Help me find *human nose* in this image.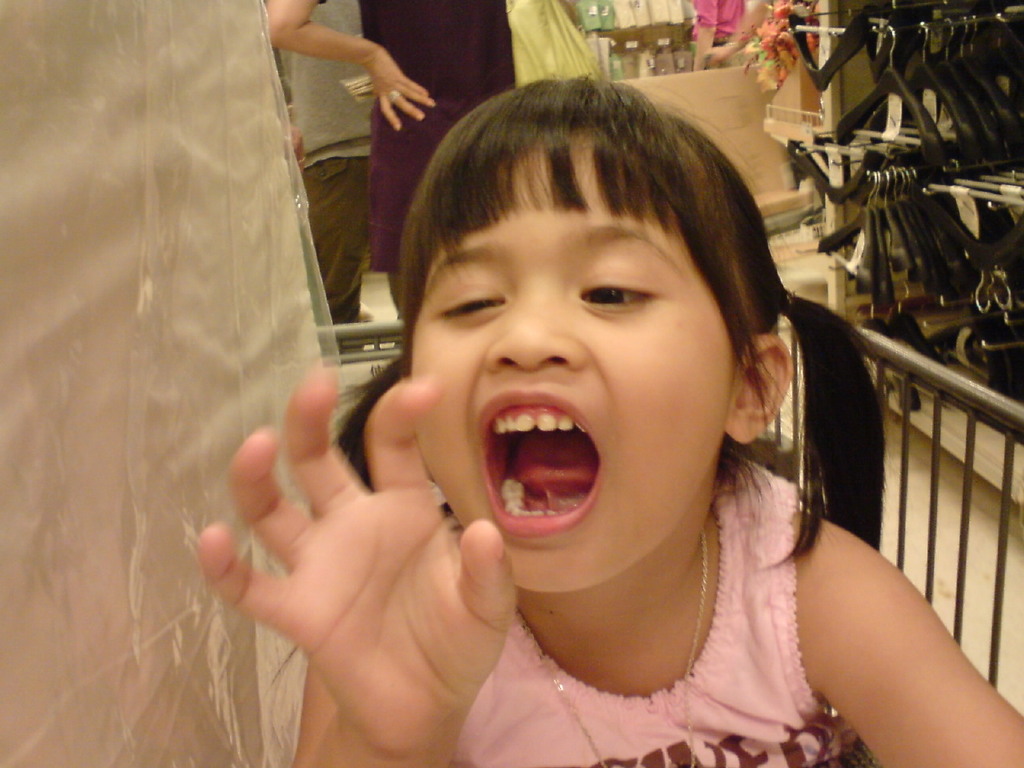
Found it: [485,290,585,368].
